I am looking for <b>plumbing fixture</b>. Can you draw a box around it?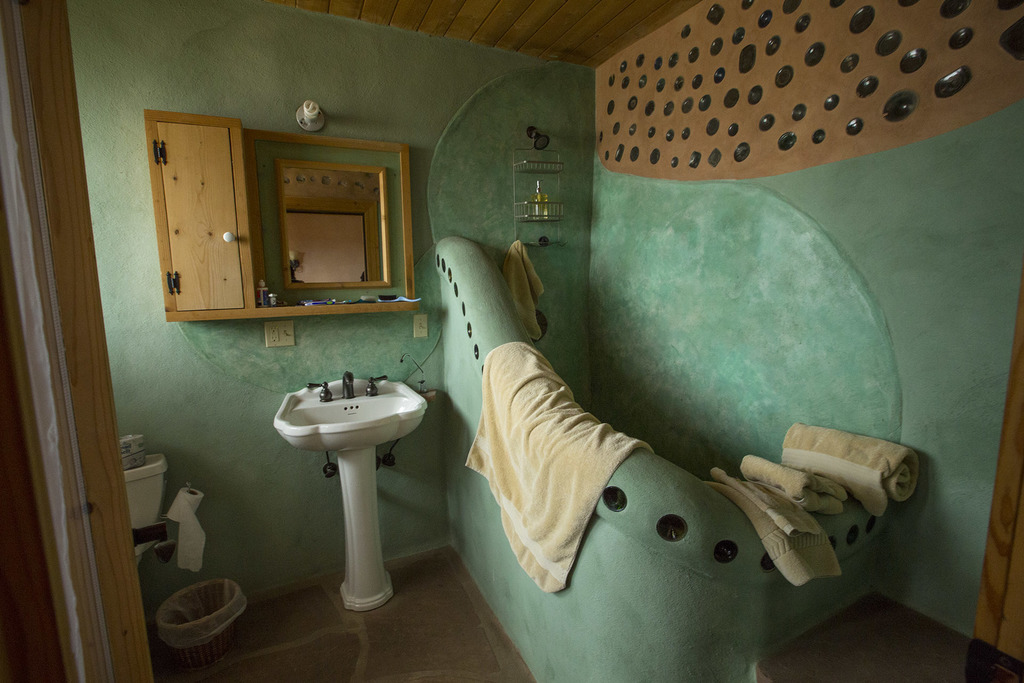
Sure, the bounding box is bbox=(323, 457, 339, 478).
